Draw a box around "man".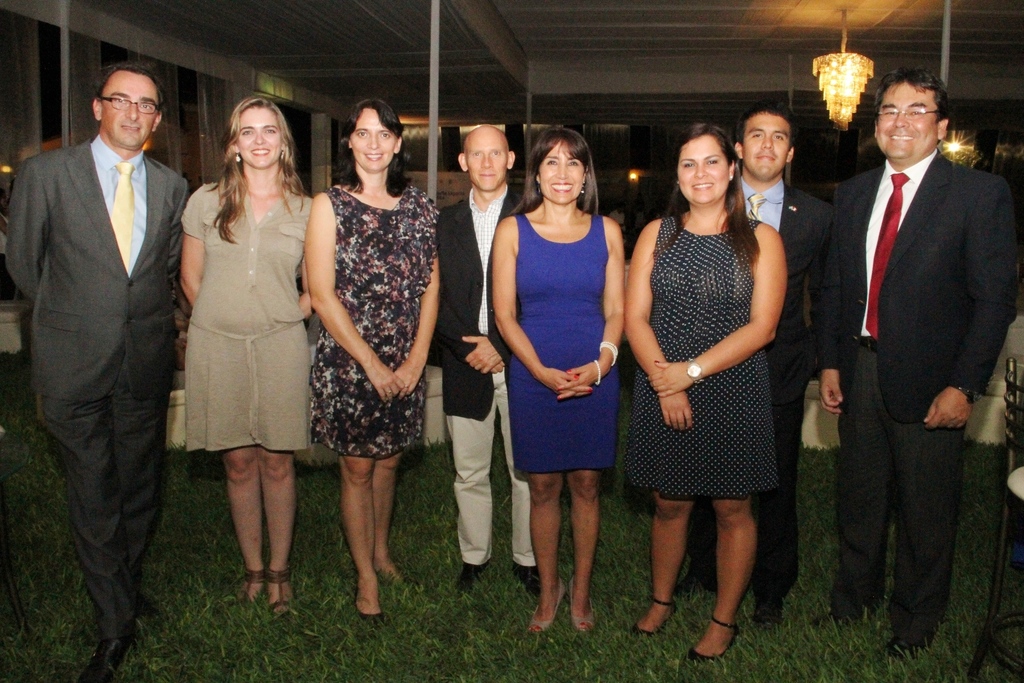
x1=429 y1=118 x2=565 y2=592.
